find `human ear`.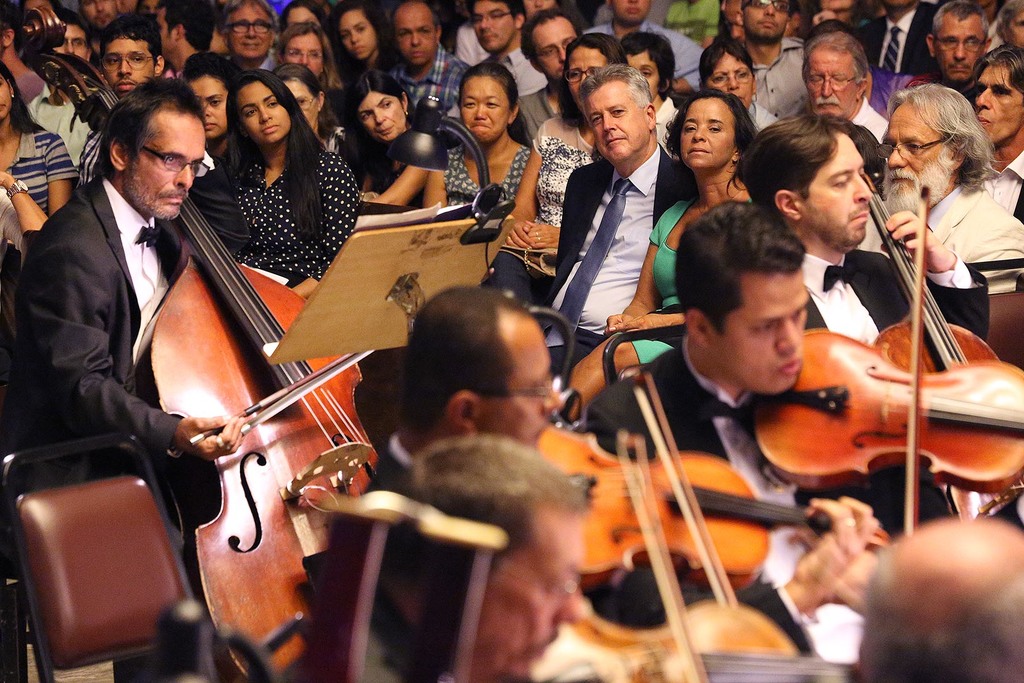
bbox(108, 138, 126, 172).
